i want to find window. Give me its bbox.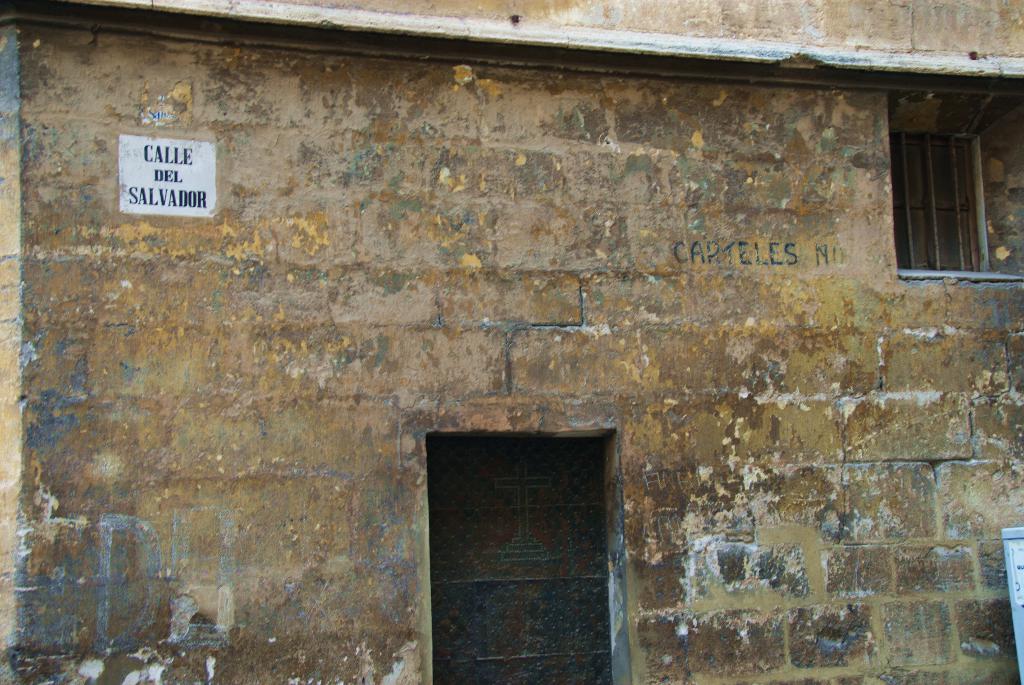
l=420, t=390, r=620, b=663.
